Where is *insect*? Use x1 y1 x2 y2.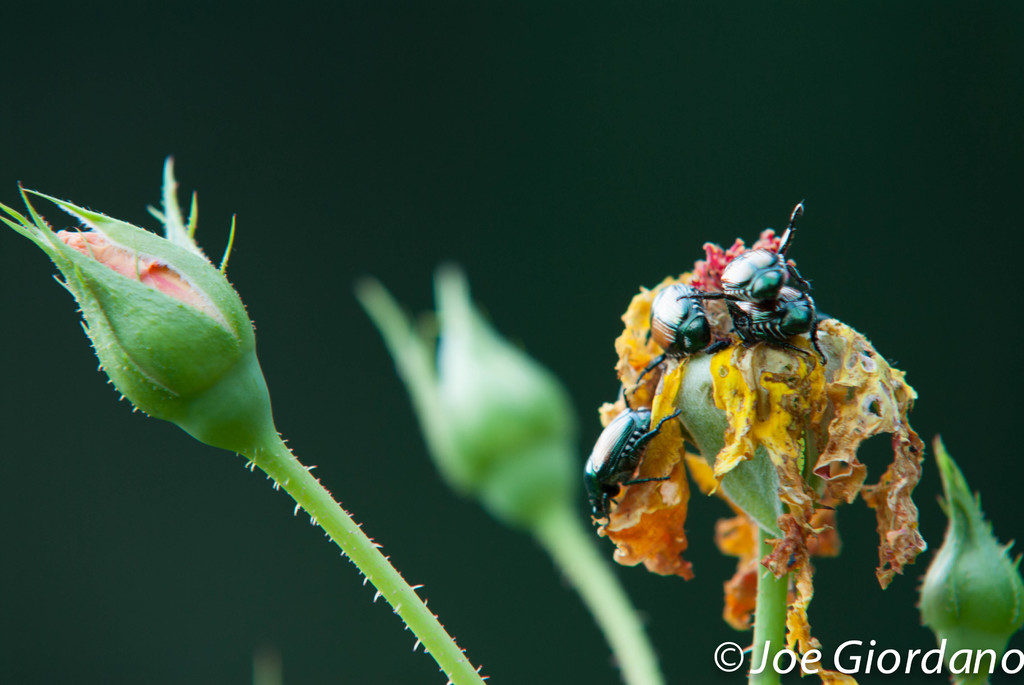
580 390 683 530.
